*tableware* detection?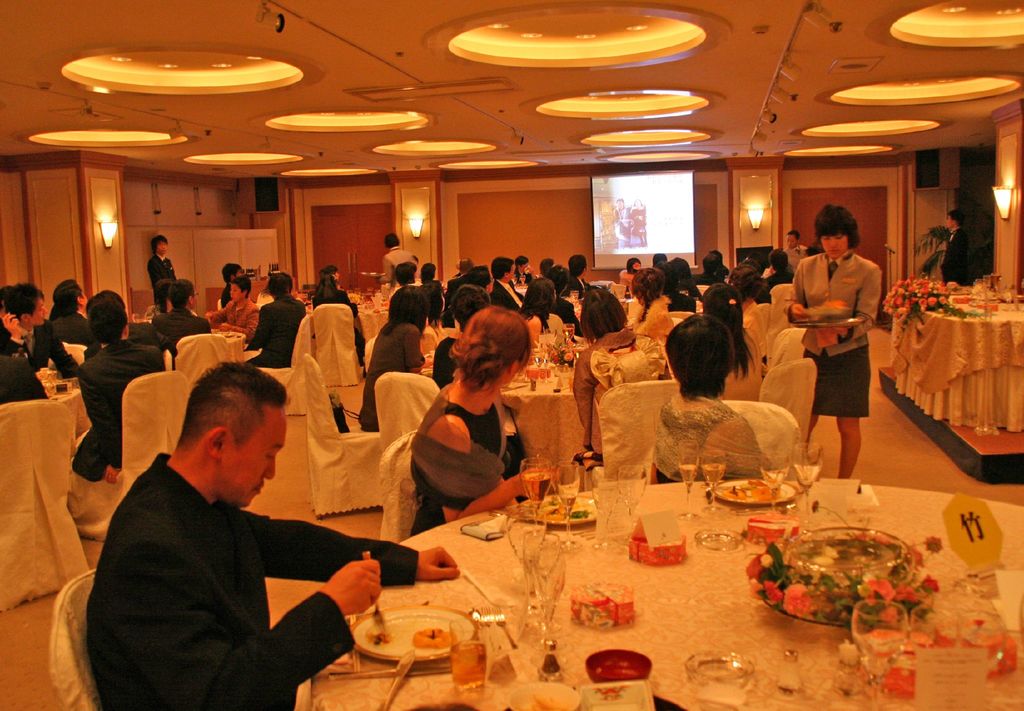
box=[349, 603, 476, 666]
